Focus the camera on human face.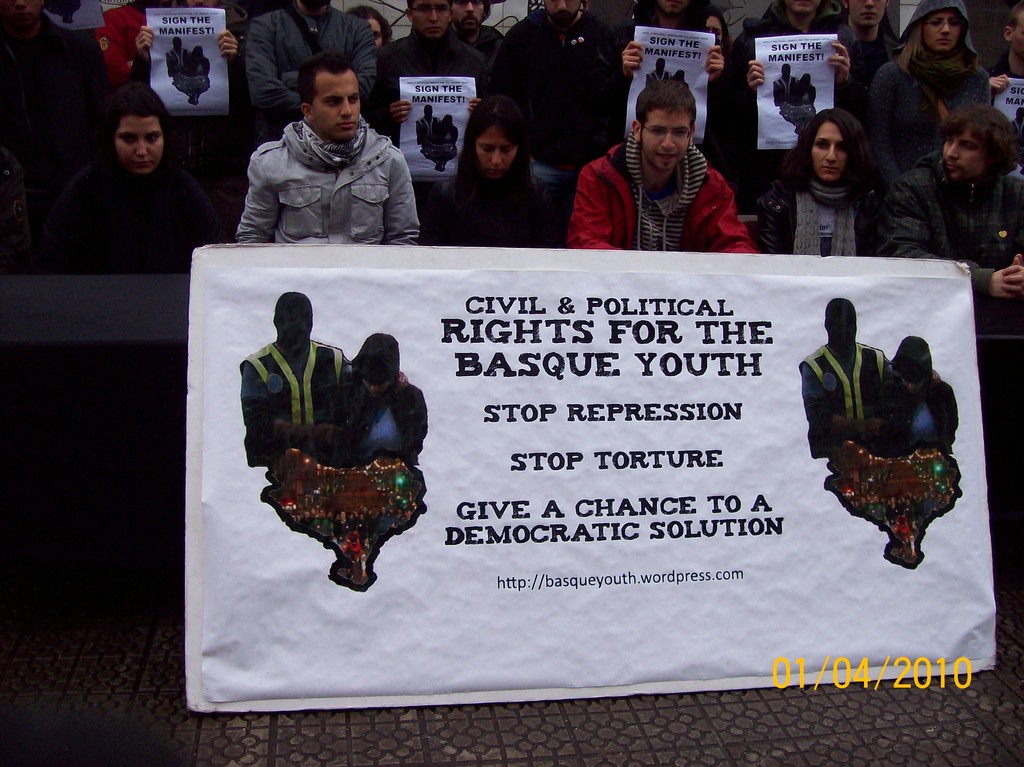
Focus region: box=[0, 0, 44, 31].
